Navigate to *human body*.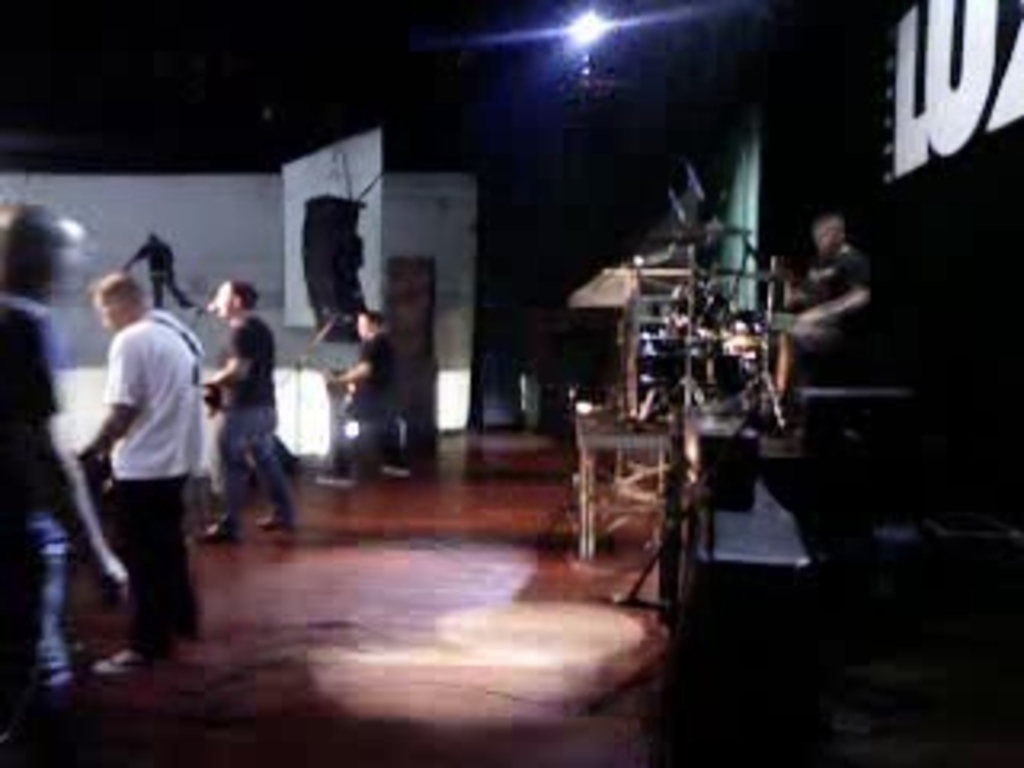
Navigation target: box(125, 221, 198, 310).
